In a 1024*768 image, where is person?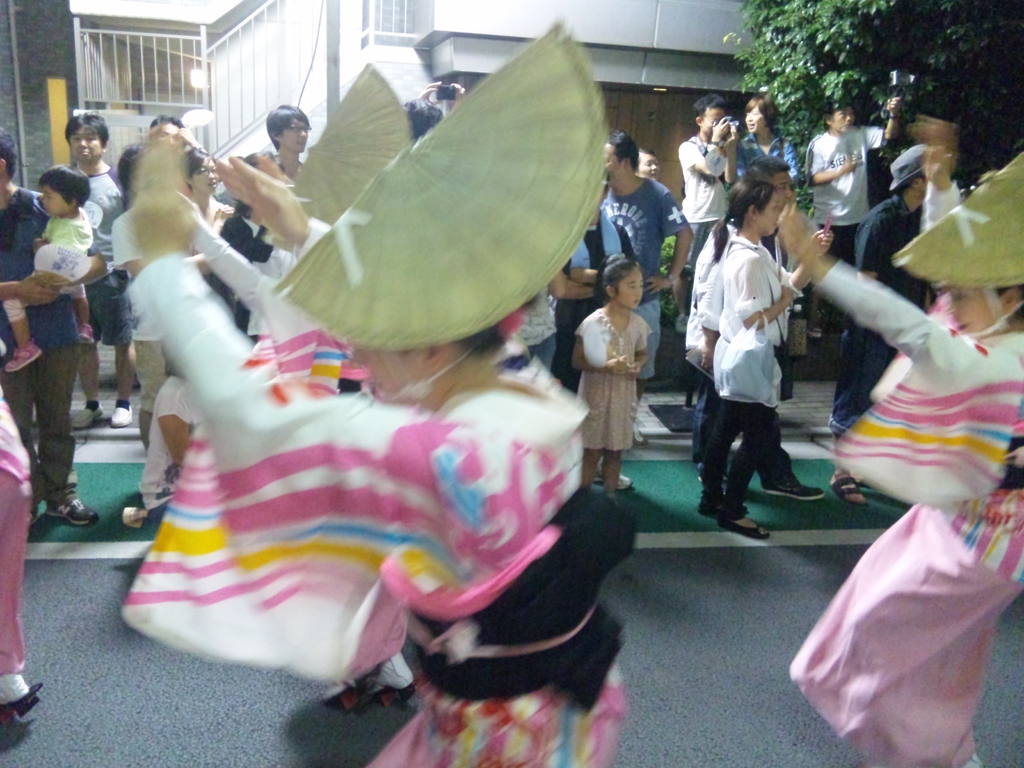
599:132:694:447.
